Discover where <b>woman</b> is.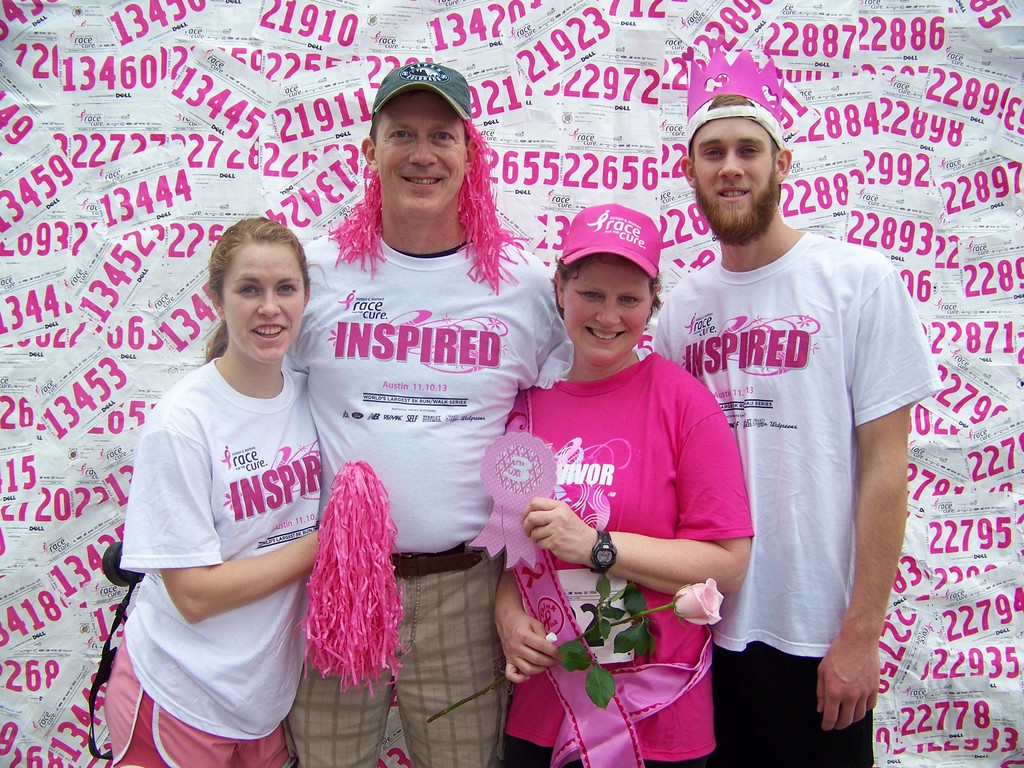
Discovered at x1=112, y1=198, x2=344, y2=767.
